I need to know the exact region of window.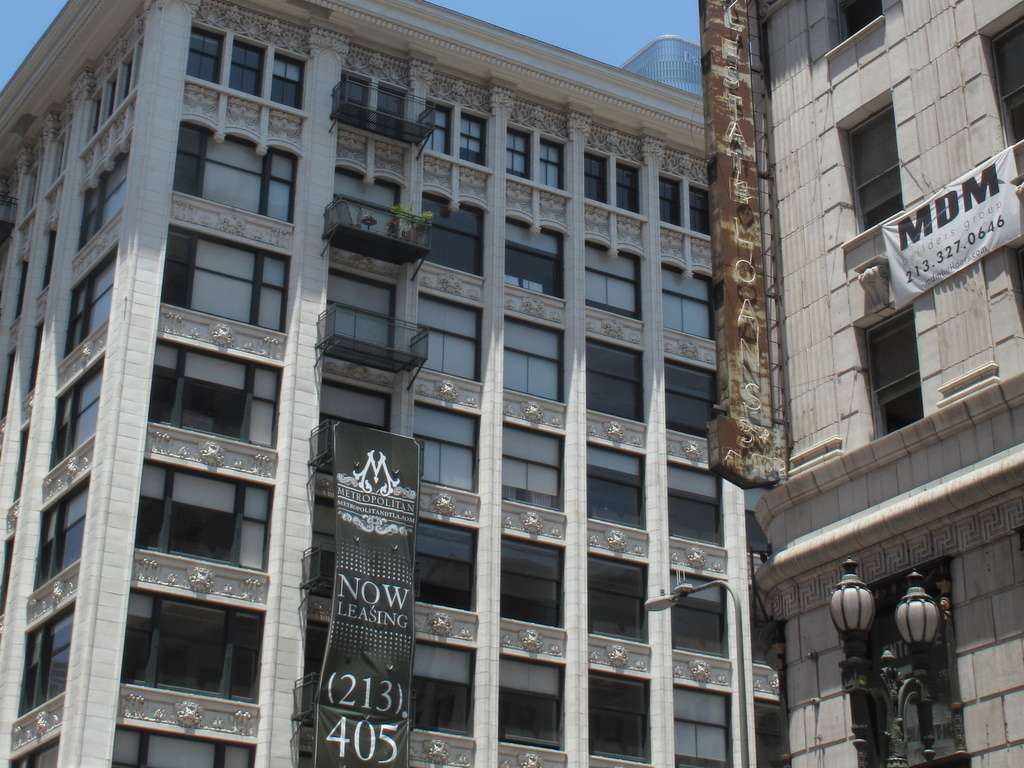
Region: box(584, 664, 661, 767).
